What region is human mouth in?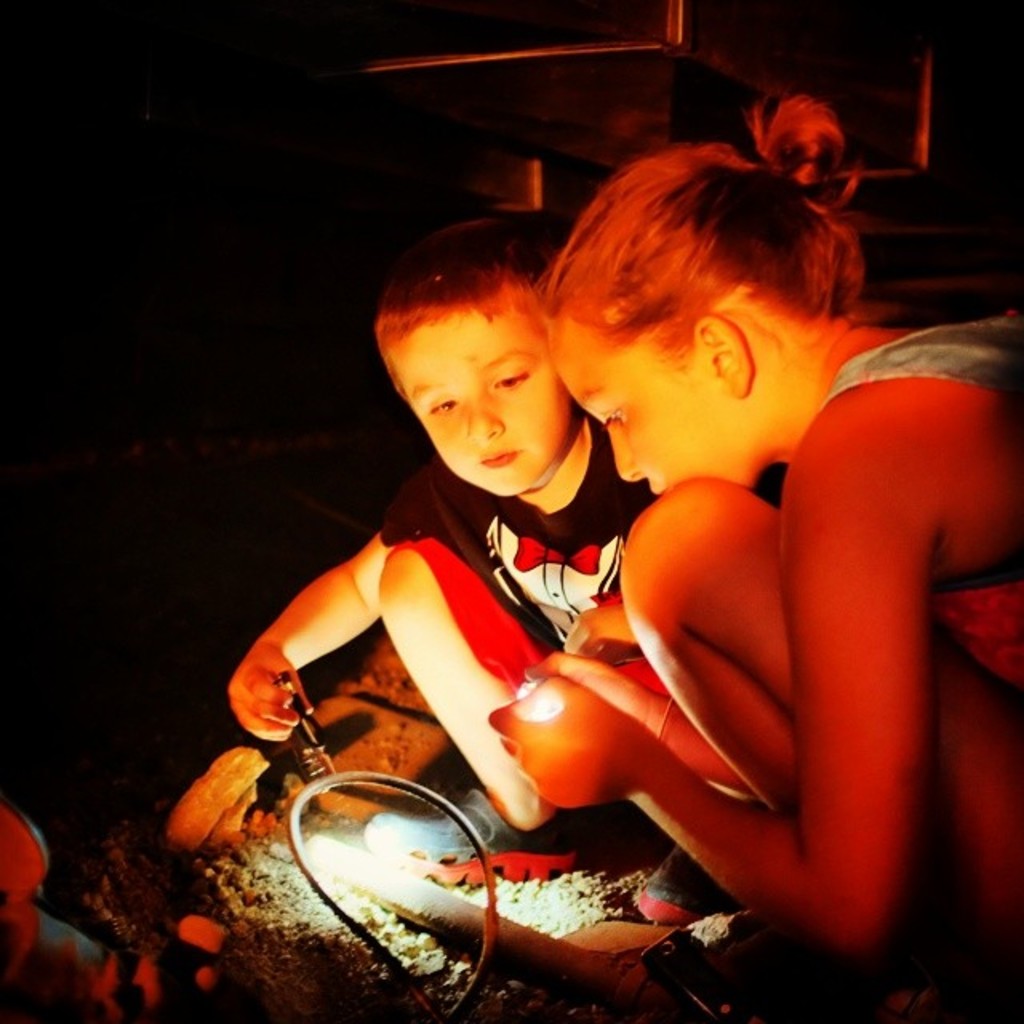
region(651, 478, 675, 496).
